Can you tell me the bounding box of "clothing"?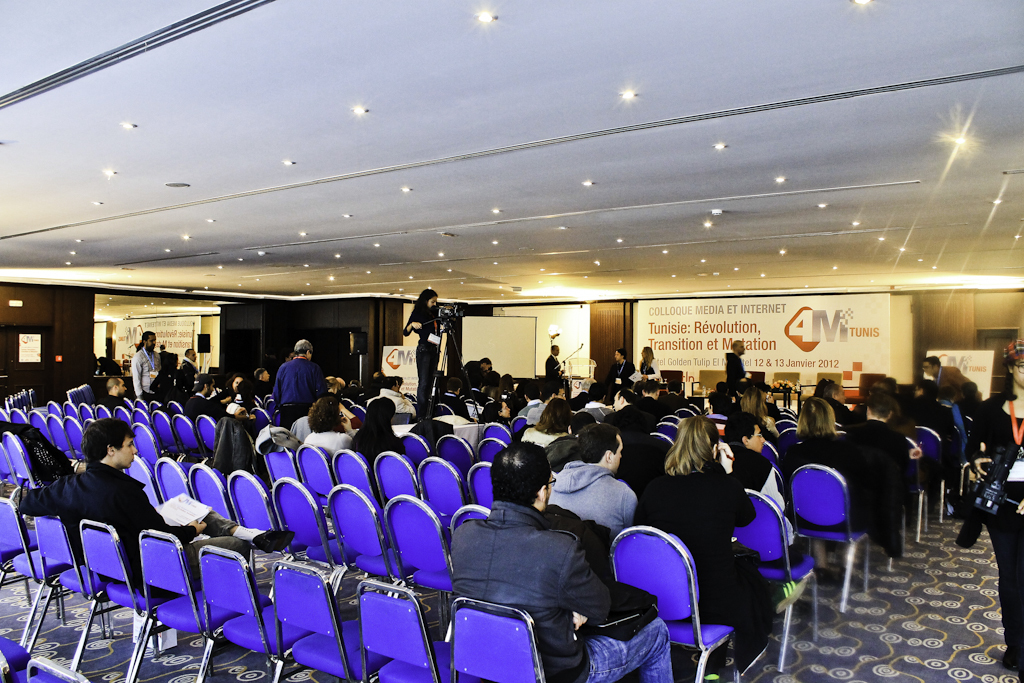
{"x1": 717, "y1": 436, "x2": 790, "y2": 549}.
